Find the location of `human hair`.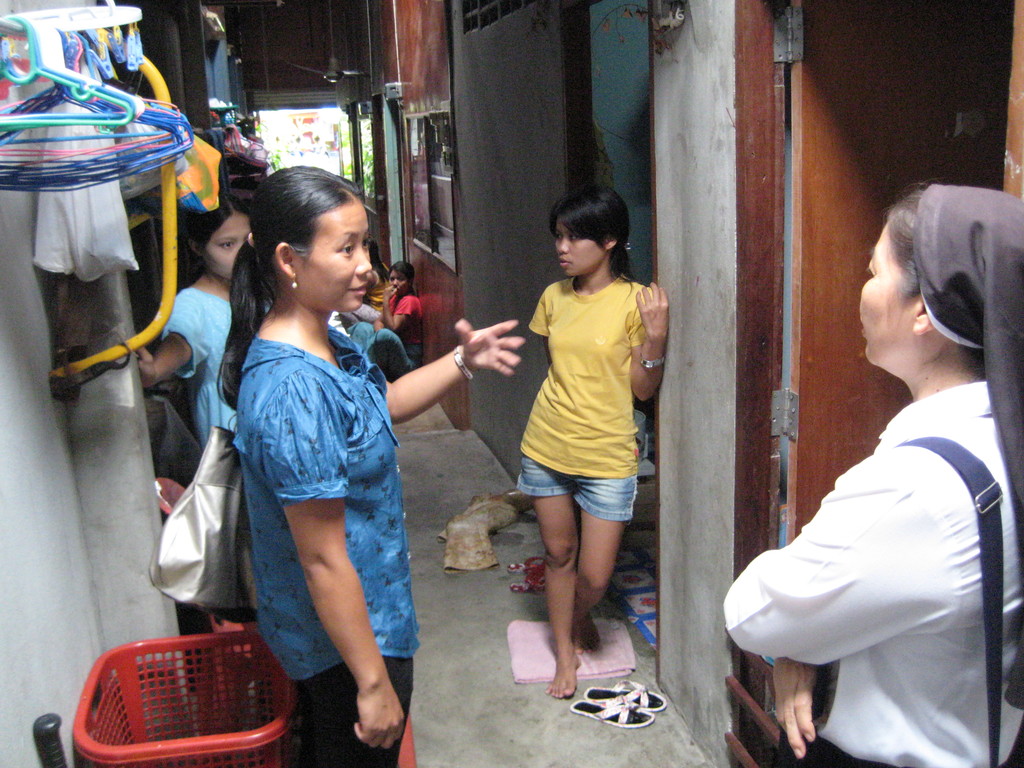
Location: {"x1": 215, "y1": 163, "x2": 358, "y2": 414}.
